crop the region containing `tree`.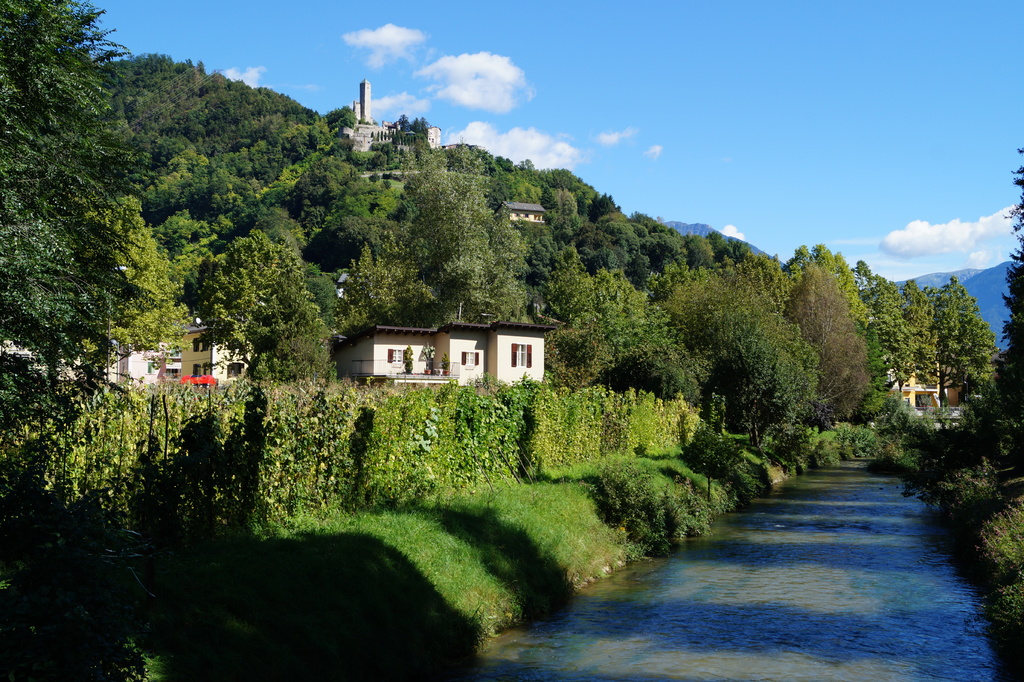
Crop region: <bbox>780, 238, 819, 311</bbox>.
